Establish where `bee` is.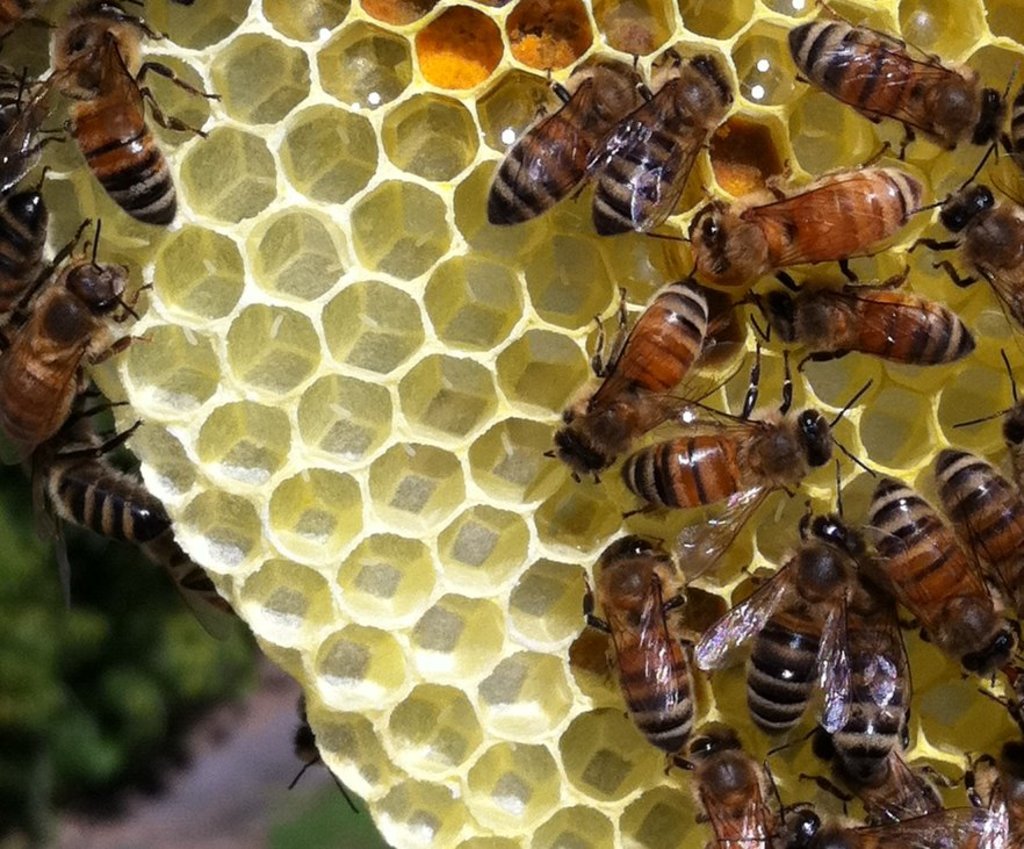
Established at 276, 692, 354, 813.
